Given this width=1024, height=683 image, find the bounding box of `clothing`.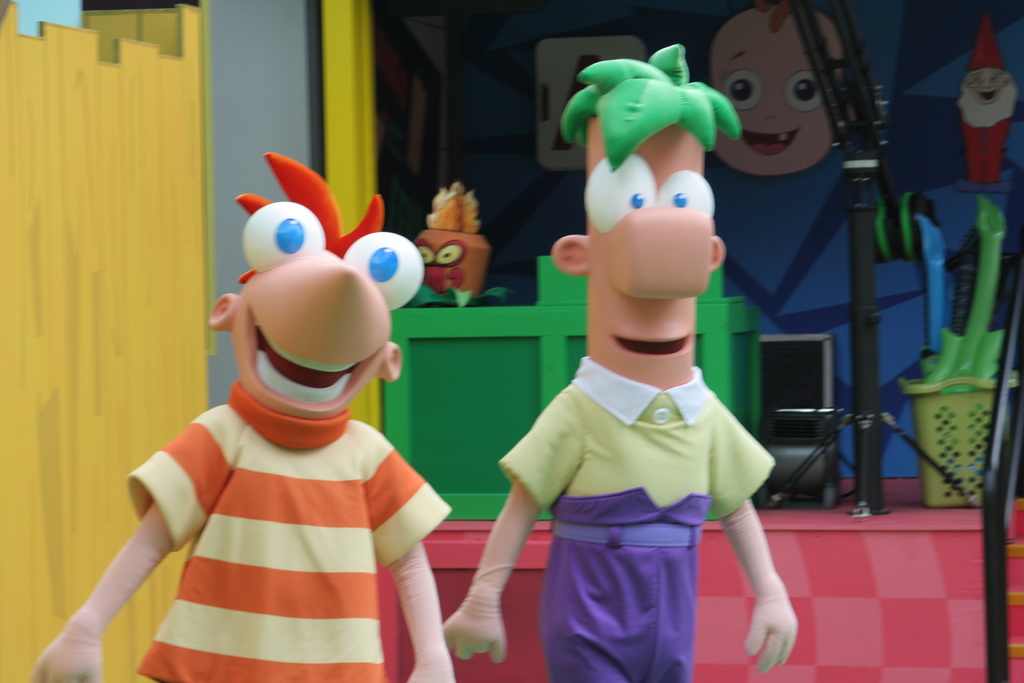
{"left": 916, "top": 176, "right": 1023, "bottom": 360}.
